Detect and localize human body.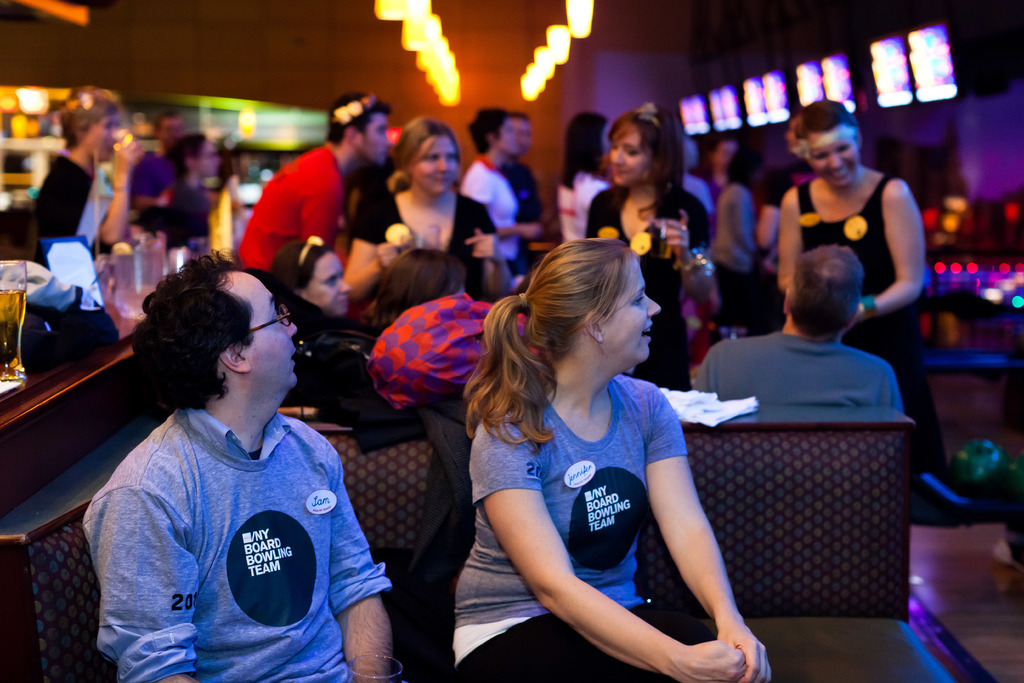
Localized at (461,103,539,273).
